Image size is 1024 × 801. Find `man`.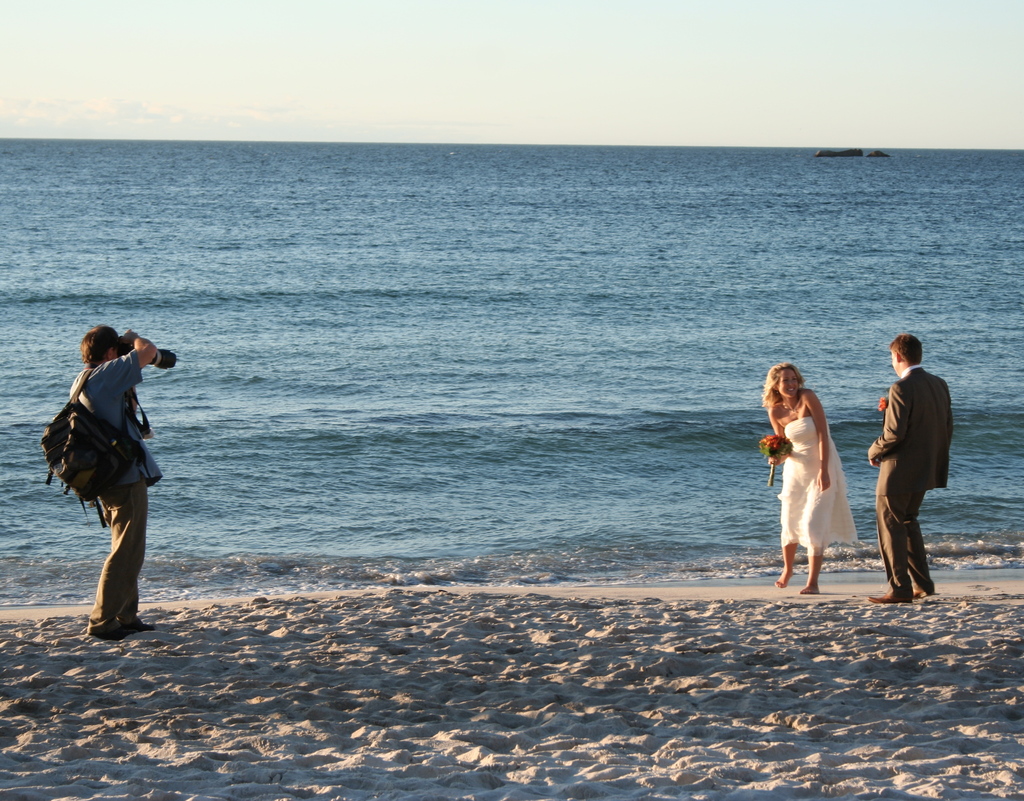
(870,328,963,599).
